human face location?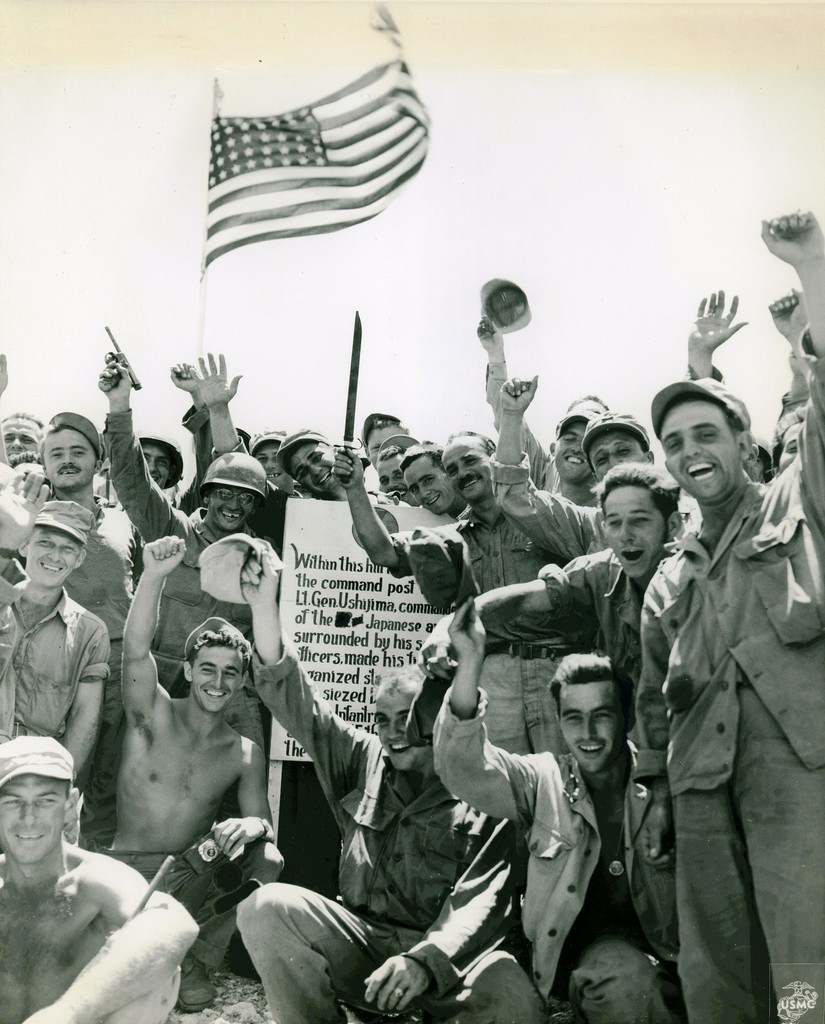
(x1=562, y1=682, x2=623, y2=774)
